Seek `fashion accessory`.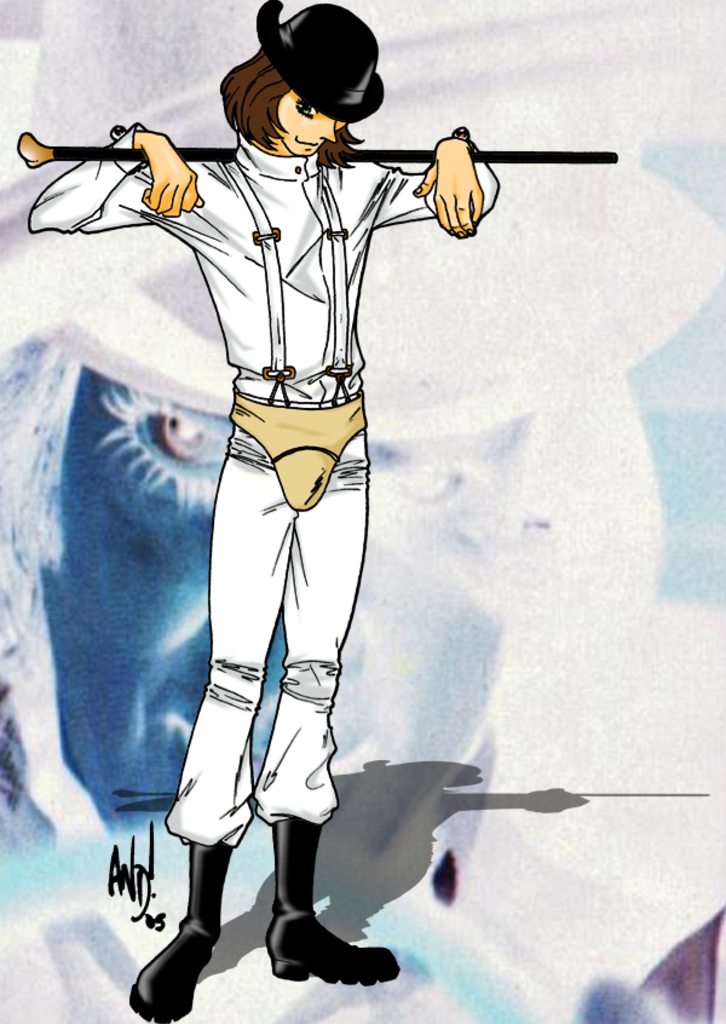
261:818:398:988.
